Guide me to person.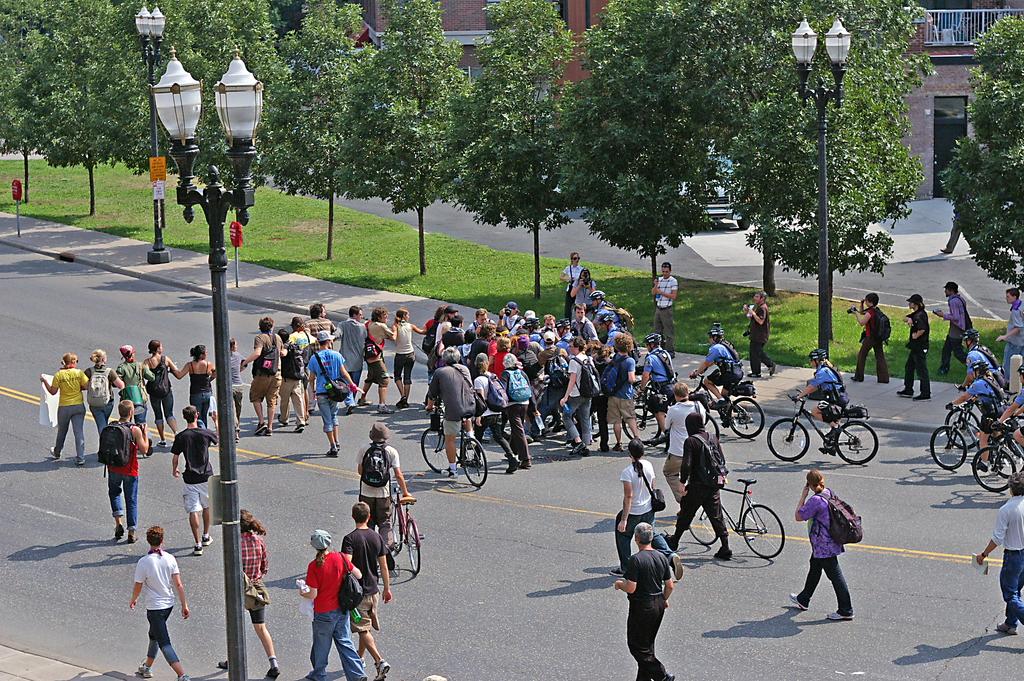
Guidance: rect(127, 523, 193, 680).
